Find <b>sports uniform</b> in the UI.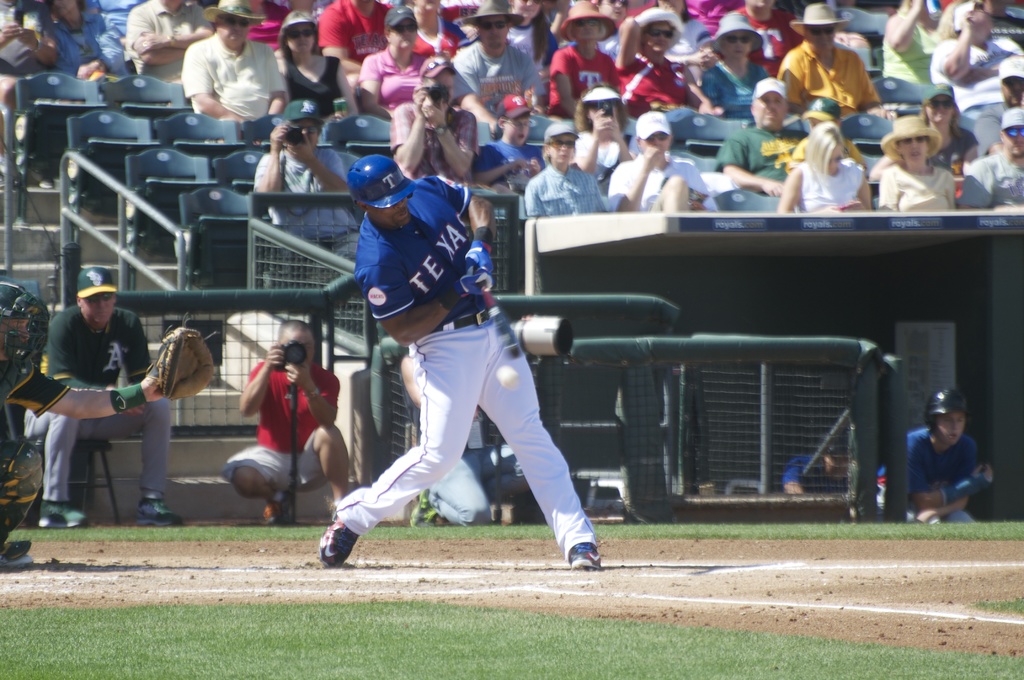
UI element at x1=935, y1=38, x2=1023, y2=121.
